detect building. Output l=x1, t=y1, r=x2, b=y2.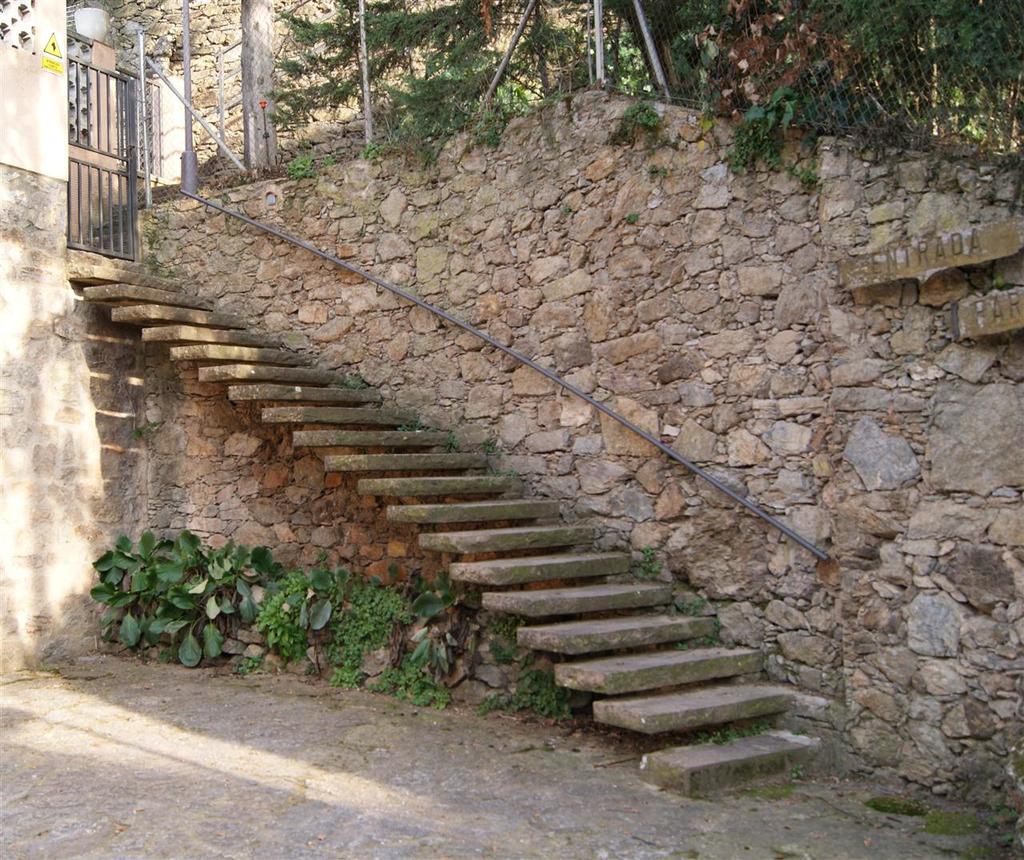
l=0, t=0, r=814, b=802.
